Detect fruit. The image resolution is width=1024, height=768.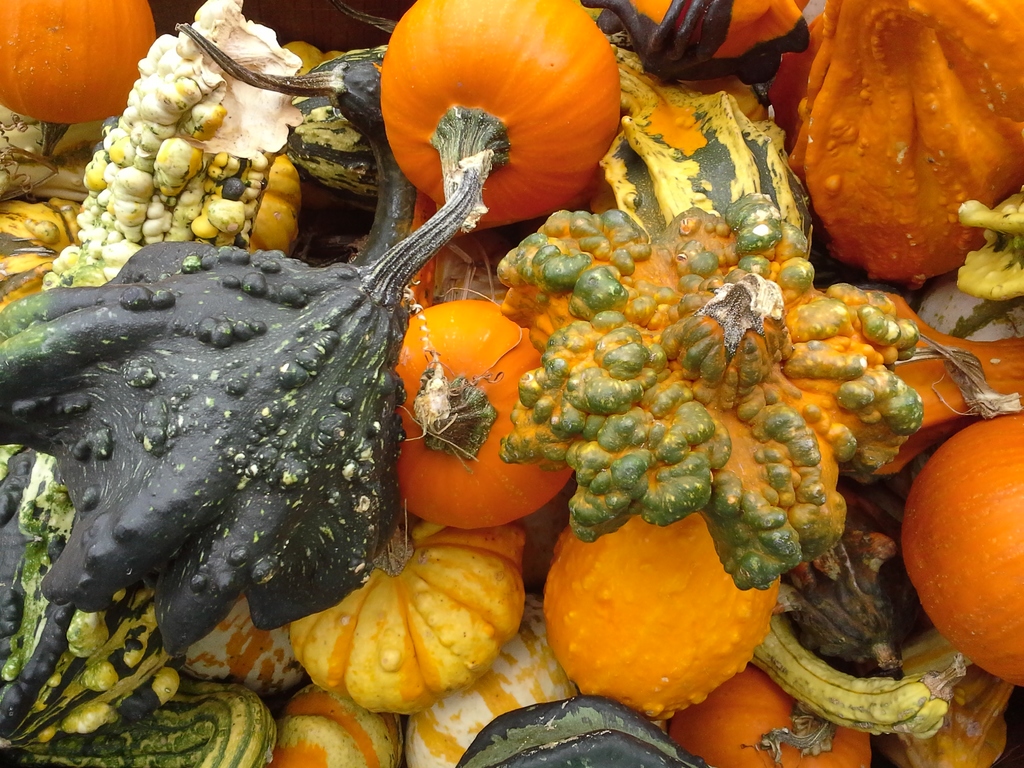
x1=391, y1=294, x2=572, y2=526.
